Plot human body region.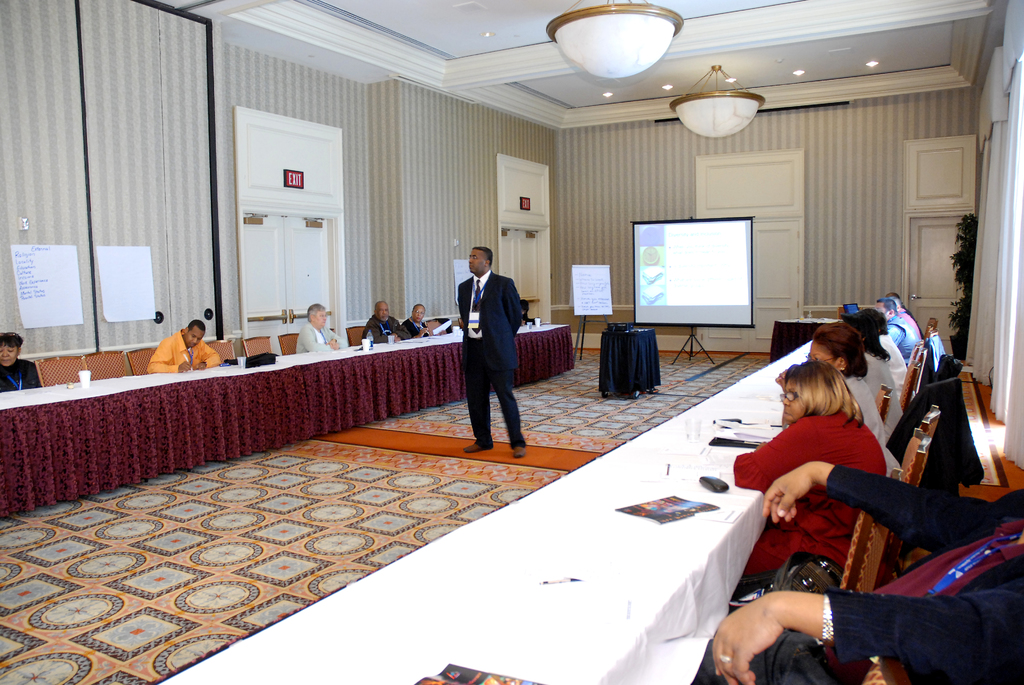
Plotted at [x1=850, y1=349, x2=906, y2=427].
